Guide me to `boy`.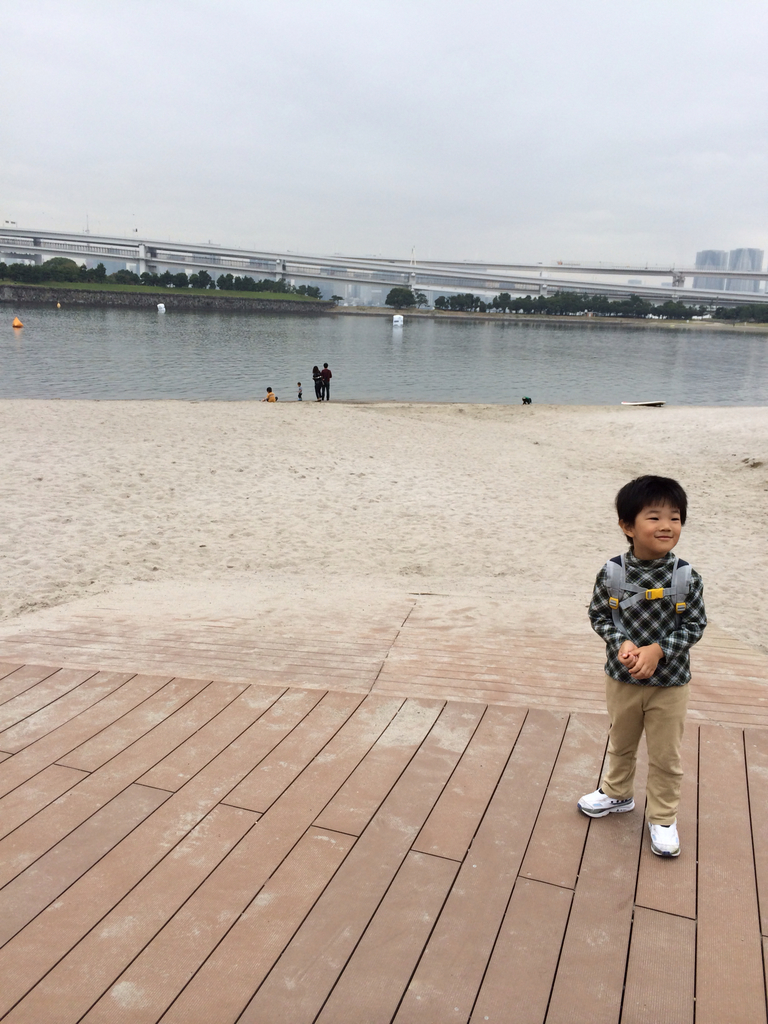
Guidance: <box>576,473,707,860</box>.
